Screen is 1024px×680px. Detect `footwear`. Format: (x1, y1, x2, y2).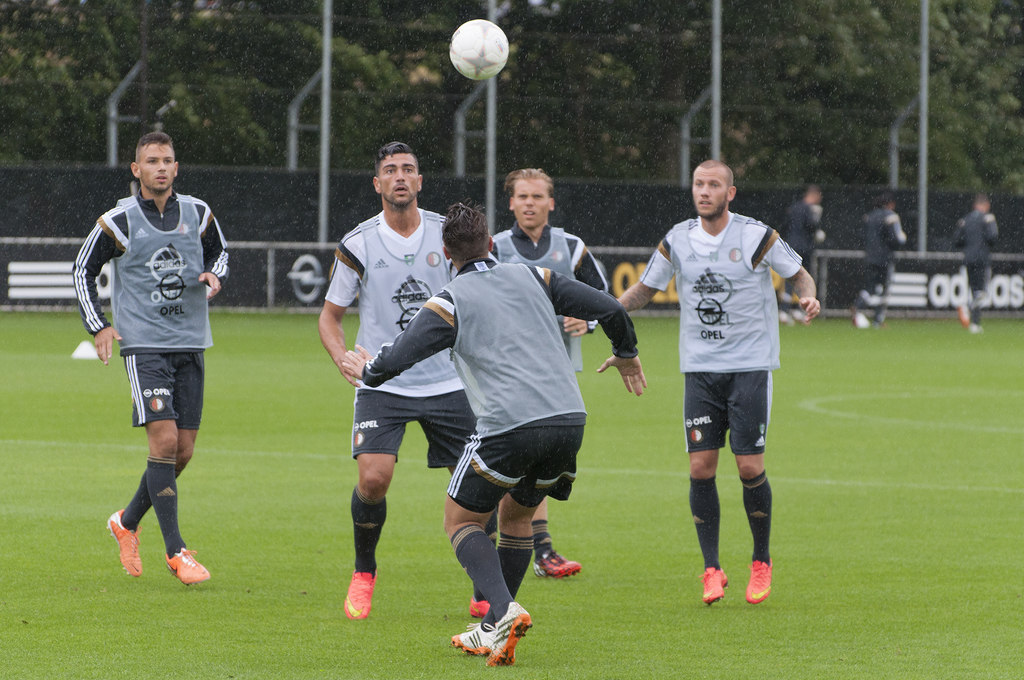
(452, 621, 502, 652).
